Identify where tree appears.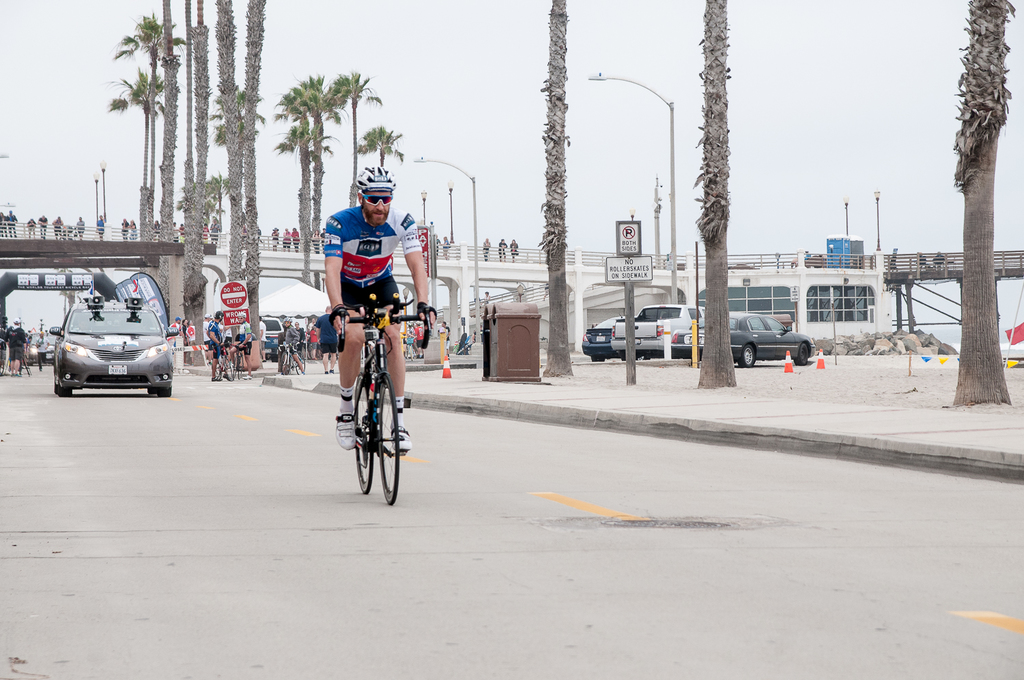
Appears at box(354, 124, 406, 166).
